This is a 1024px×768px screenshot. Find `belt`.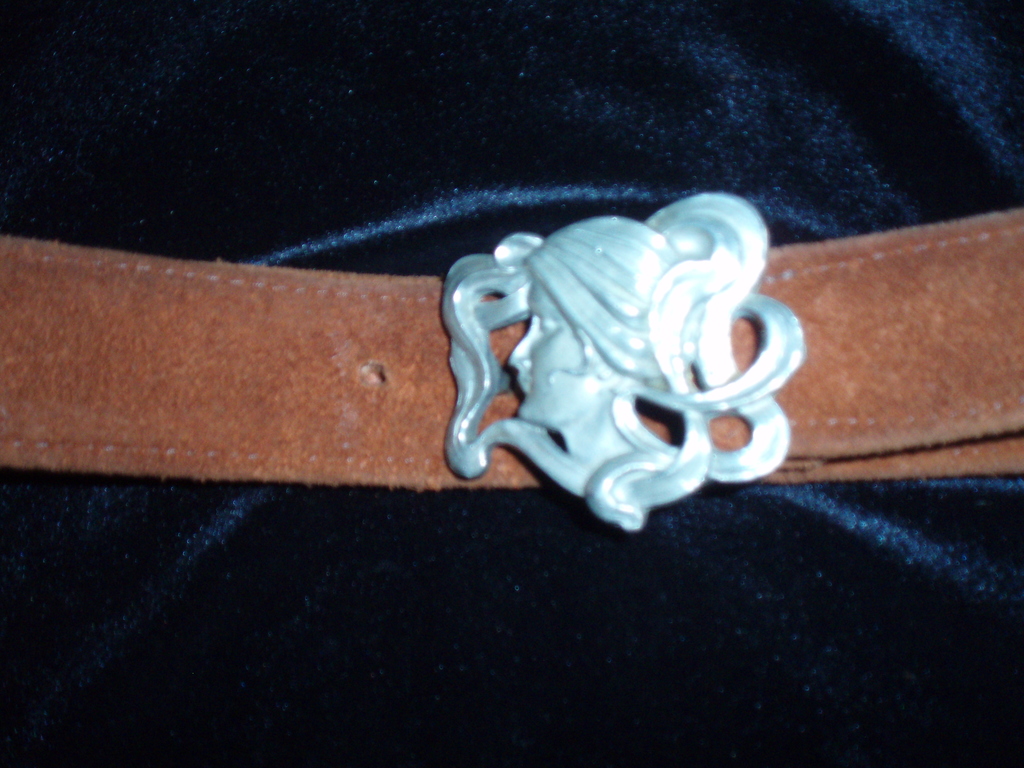
Bounding box: crop(0, 194, 1023, 528).
